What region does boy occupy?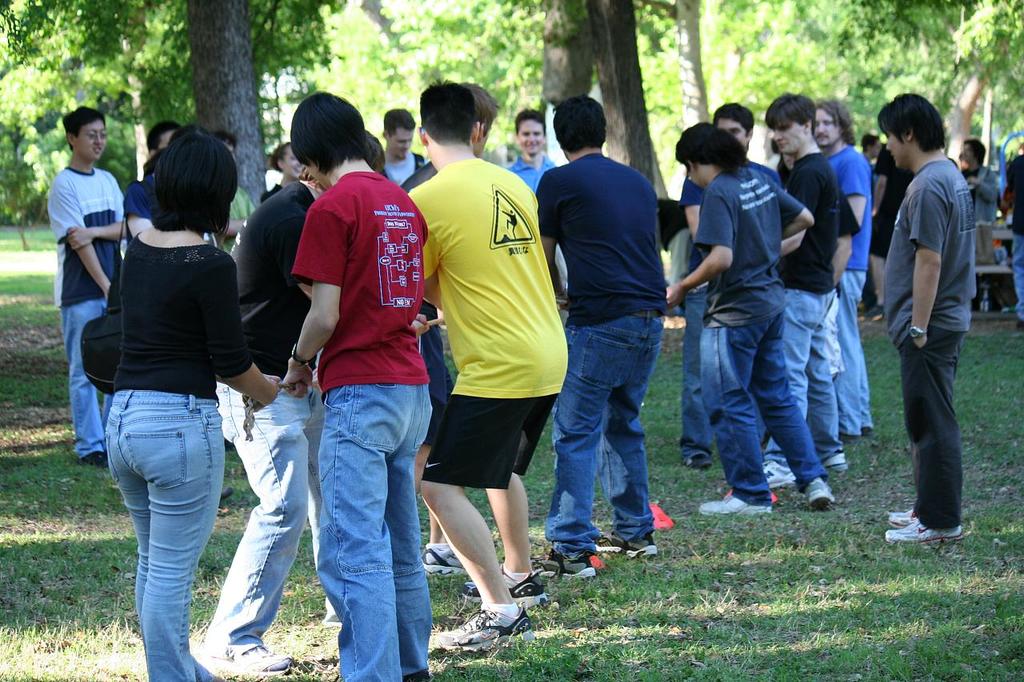
box(504, 111, 561, 194).
